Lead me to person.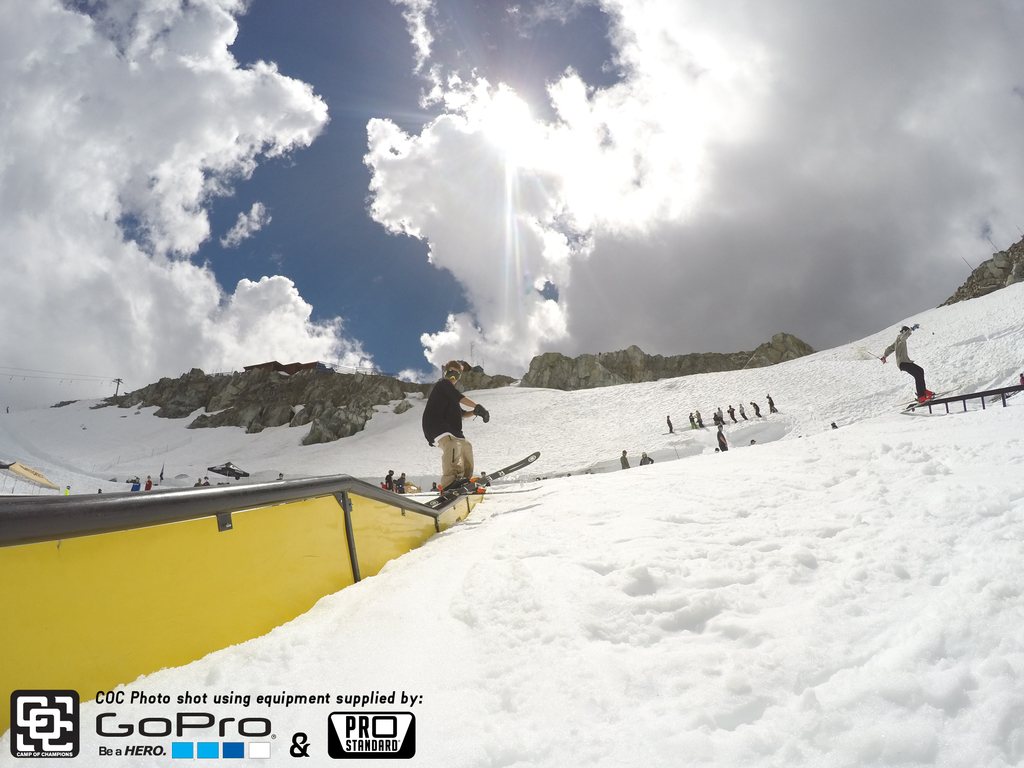
Lead to [204, 476, 210, 485].
